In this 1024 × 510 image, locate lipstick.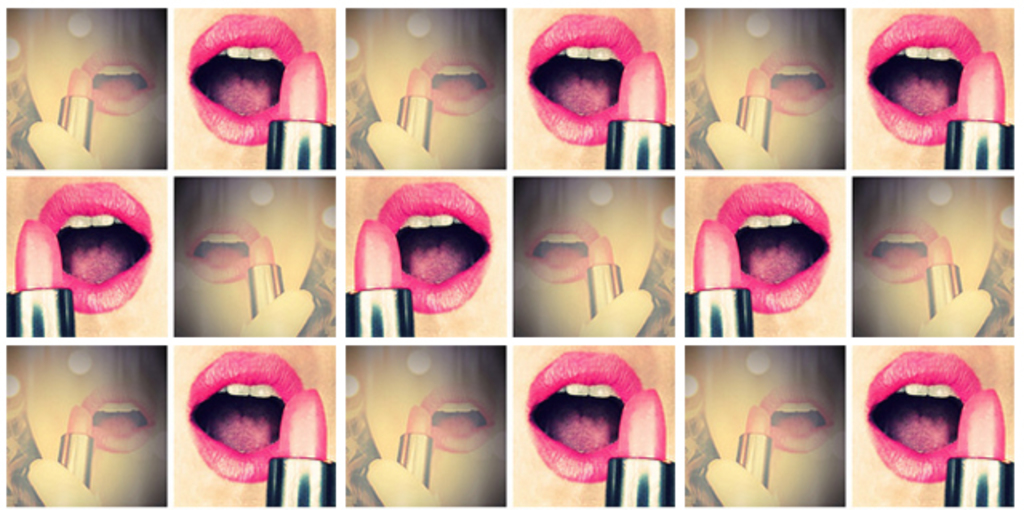
Bounding box: bbox=(922, 233, 962, 321).
